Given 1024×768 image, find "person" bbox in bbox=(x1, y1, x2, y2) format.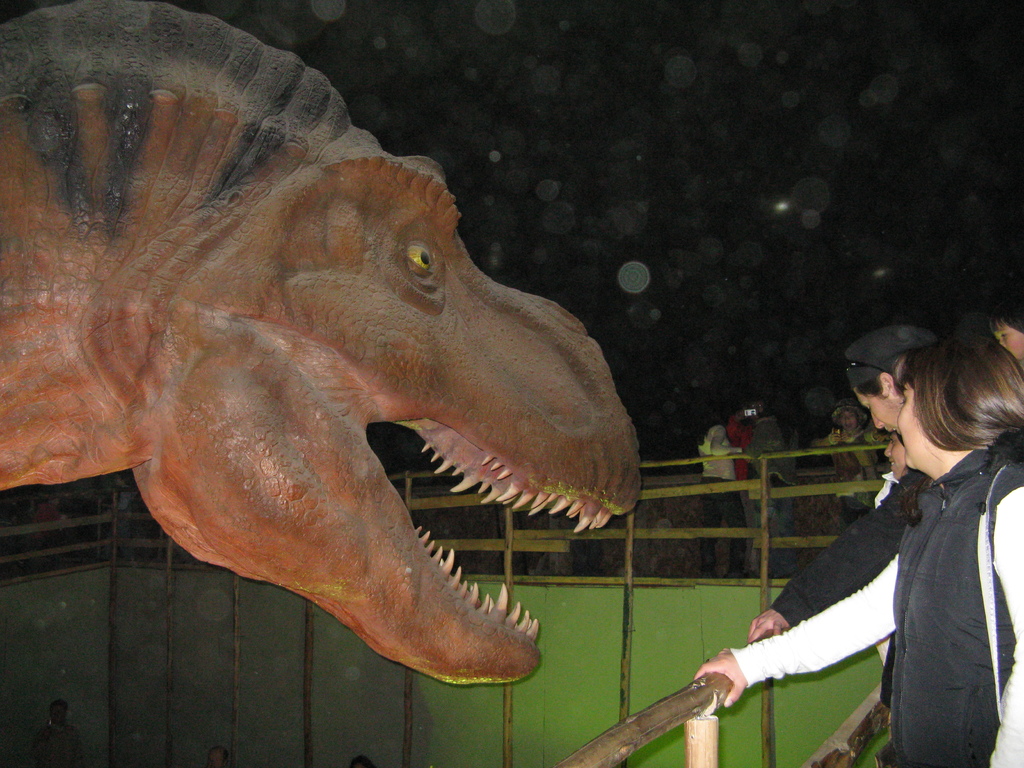
bbox=(985, 298, 1023, 362).
